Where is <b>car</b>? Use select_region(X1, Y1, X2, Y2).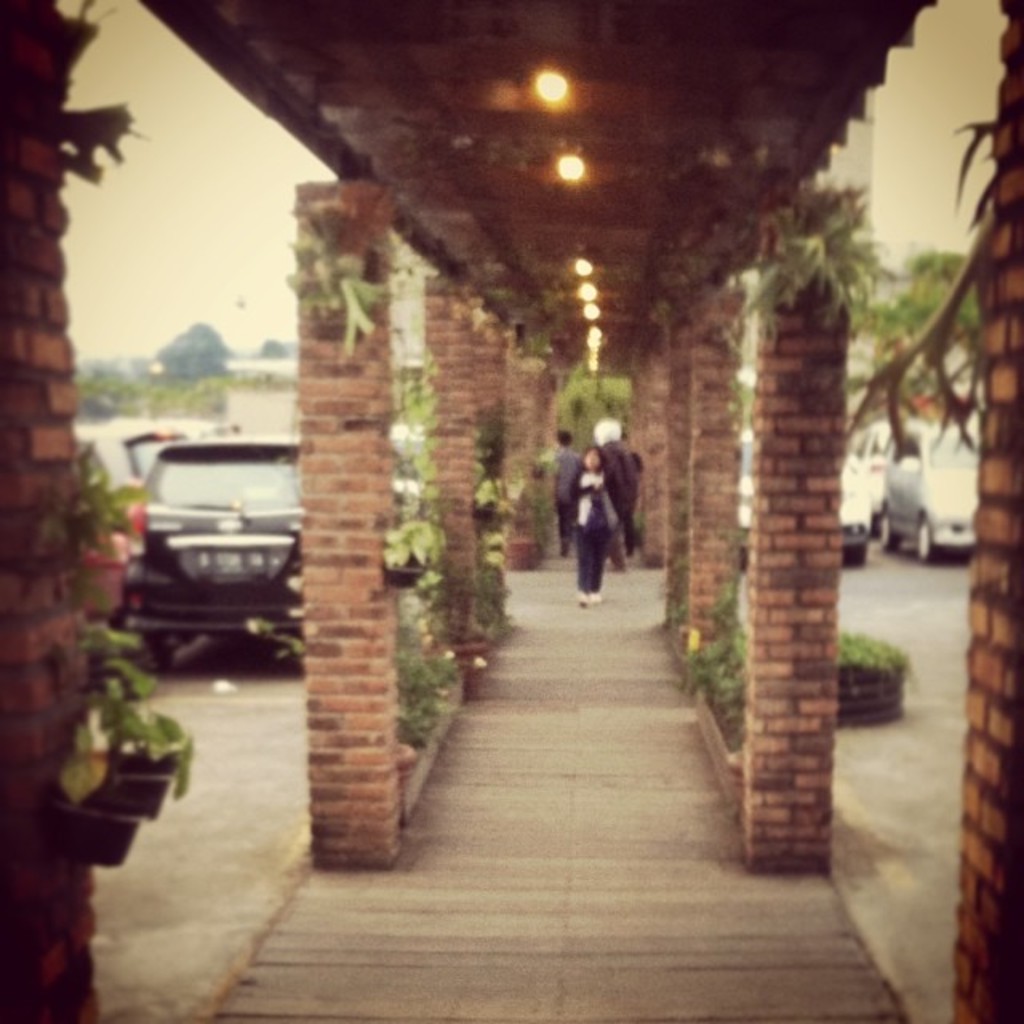
select_region(882, 426, 978, 563).
